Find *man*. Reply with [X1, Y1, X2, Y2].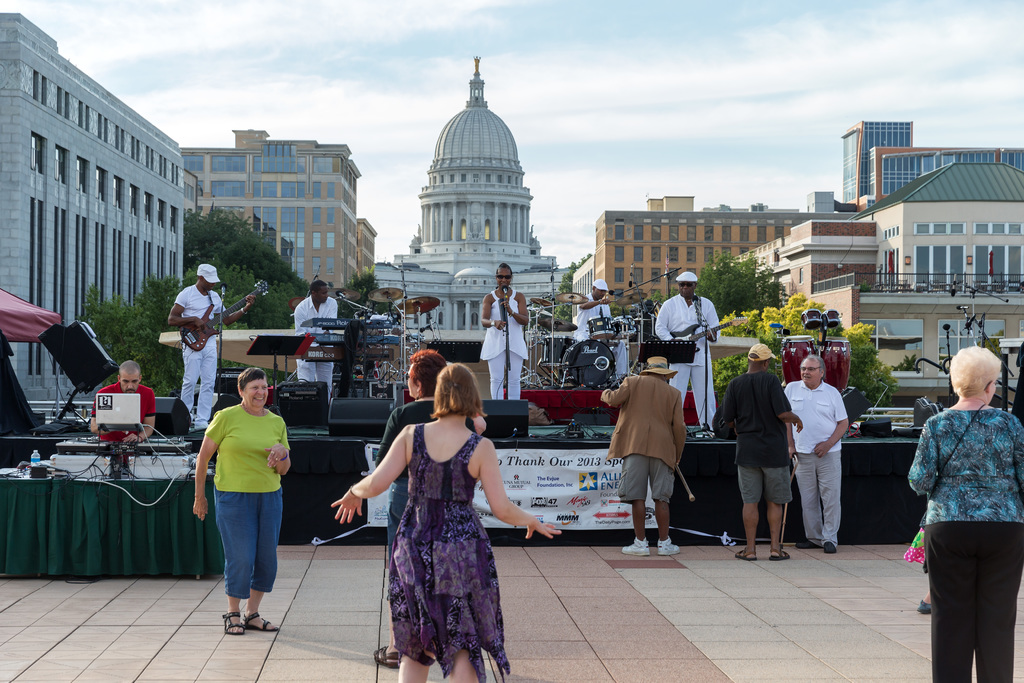
[715, 340, 797, 562].
